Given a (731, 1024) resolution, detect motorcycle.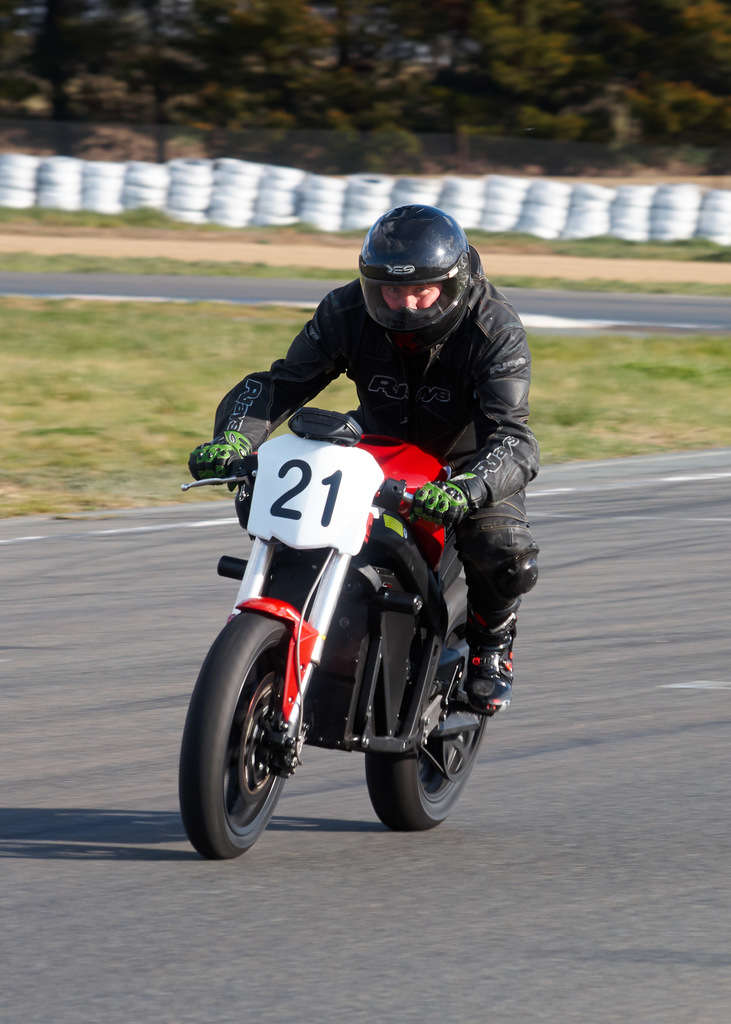
crop(180, 406, 485, 857).
